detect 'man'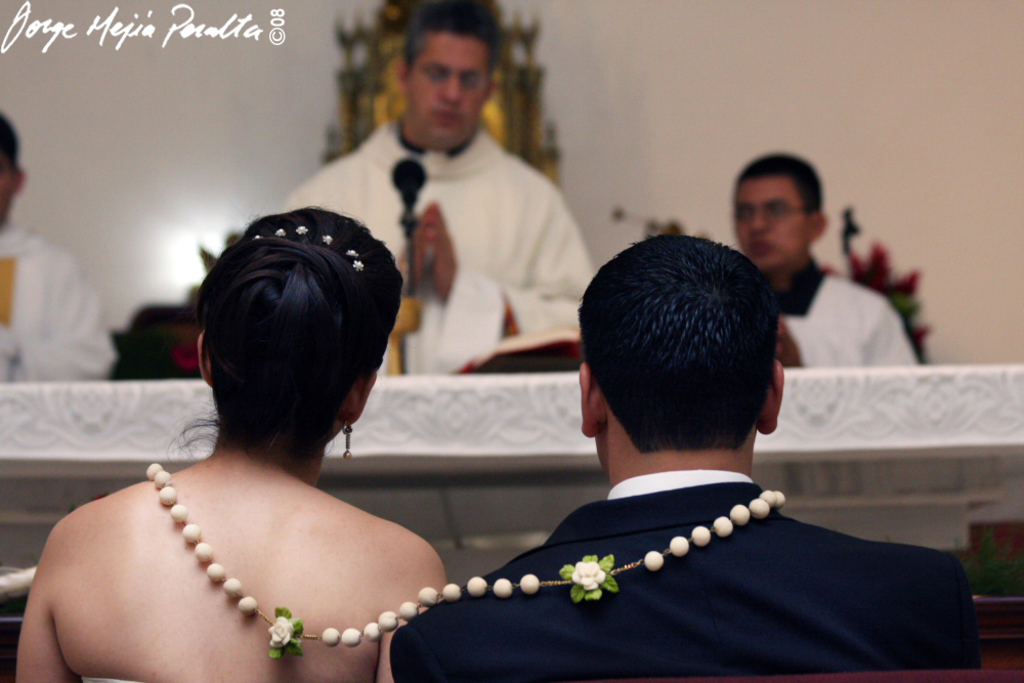
box(731, 155, 919, 368)
